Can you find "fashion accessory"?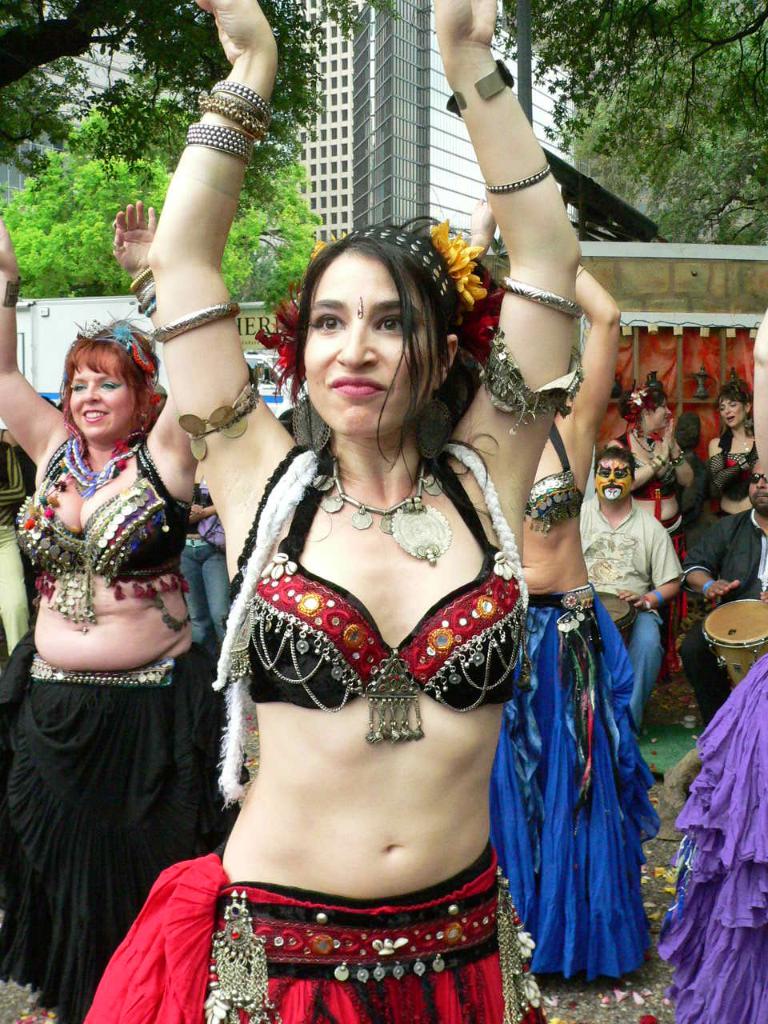
Yes, bounding box: bbox=[114, 221, 121, 230].
